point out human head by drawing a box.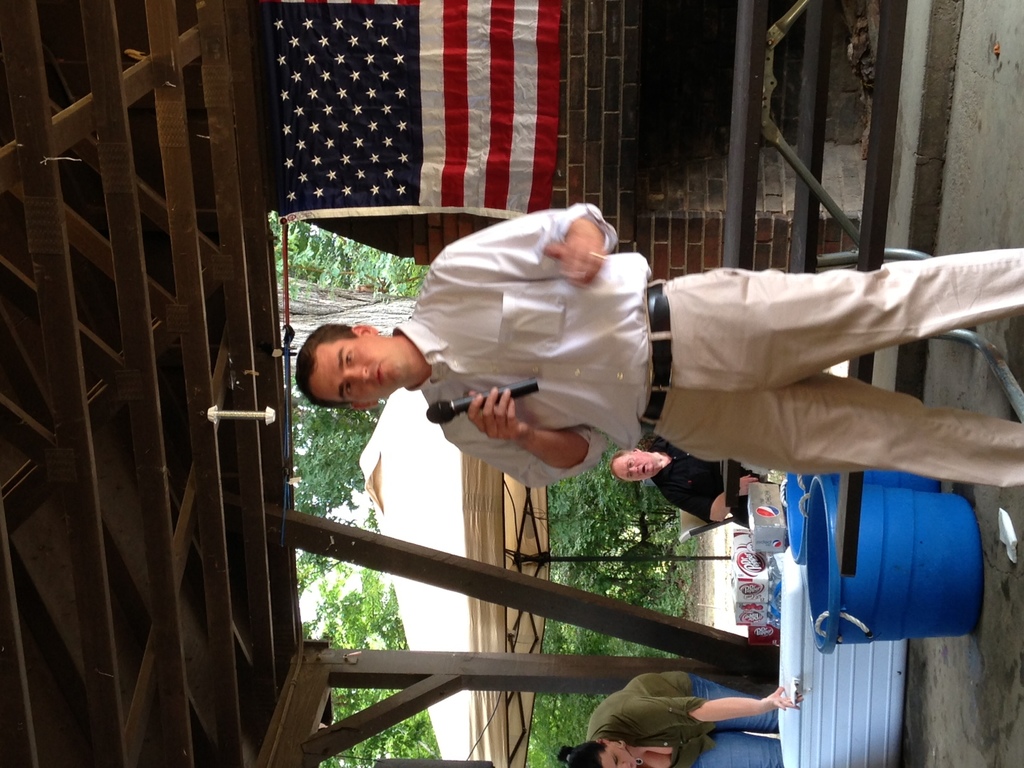
locate(609, 447, 659, 483).
